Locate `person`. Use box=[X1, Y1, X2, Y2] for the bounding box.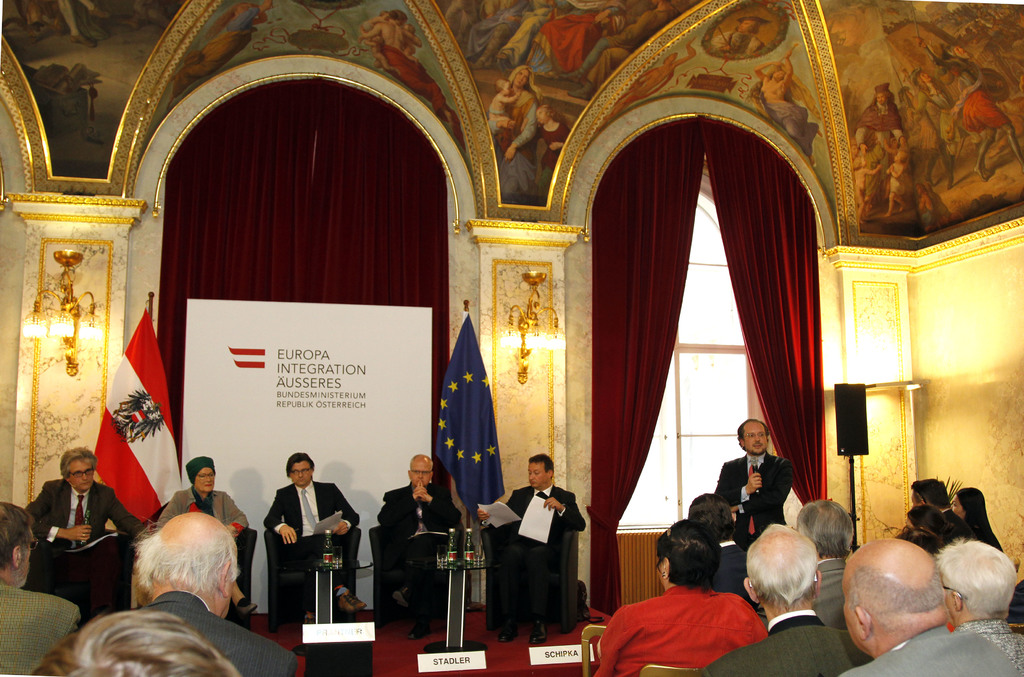
box=[595, 516, 764, 676].
